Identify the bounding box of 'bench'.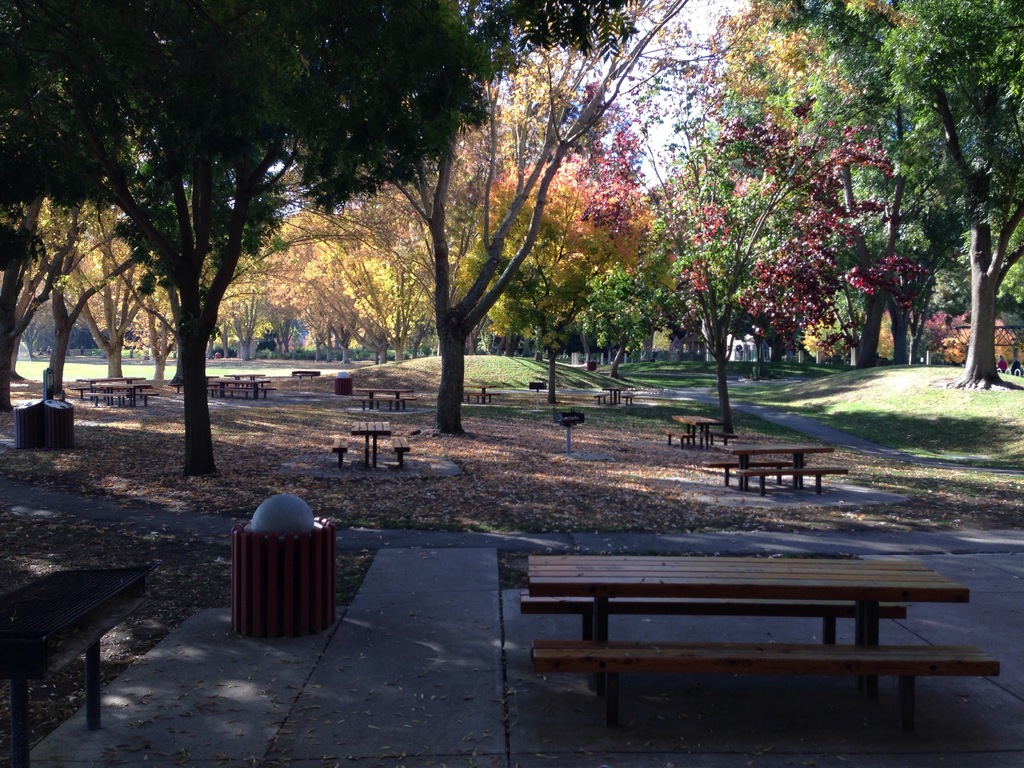
box=[355, 388, 417, 415].
